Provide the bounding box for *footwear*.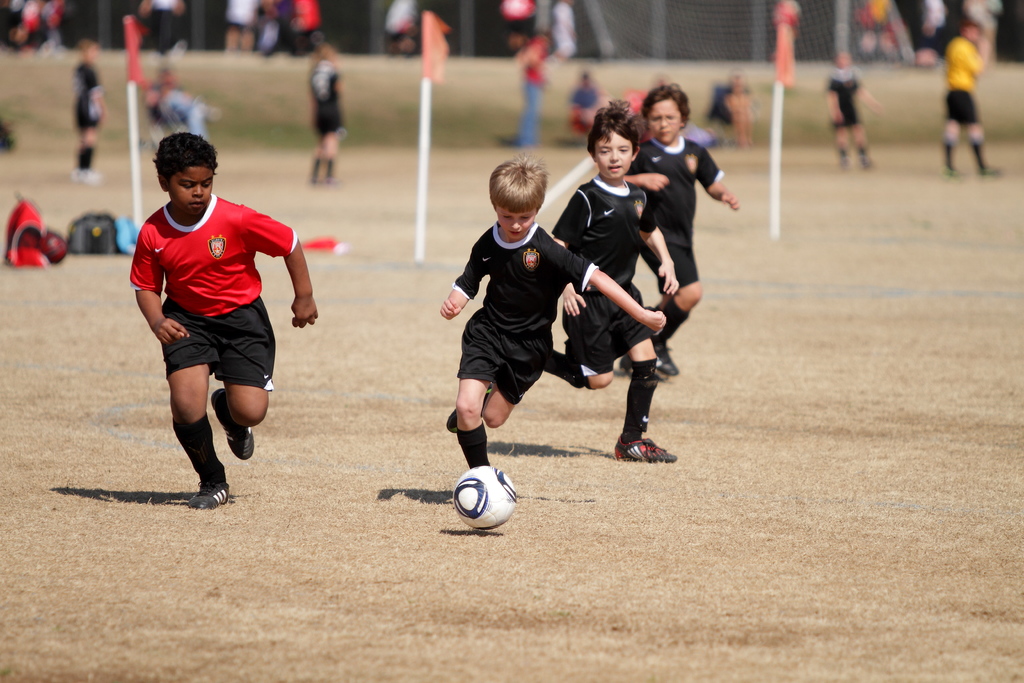
<box>602,400,670,475</box>.
